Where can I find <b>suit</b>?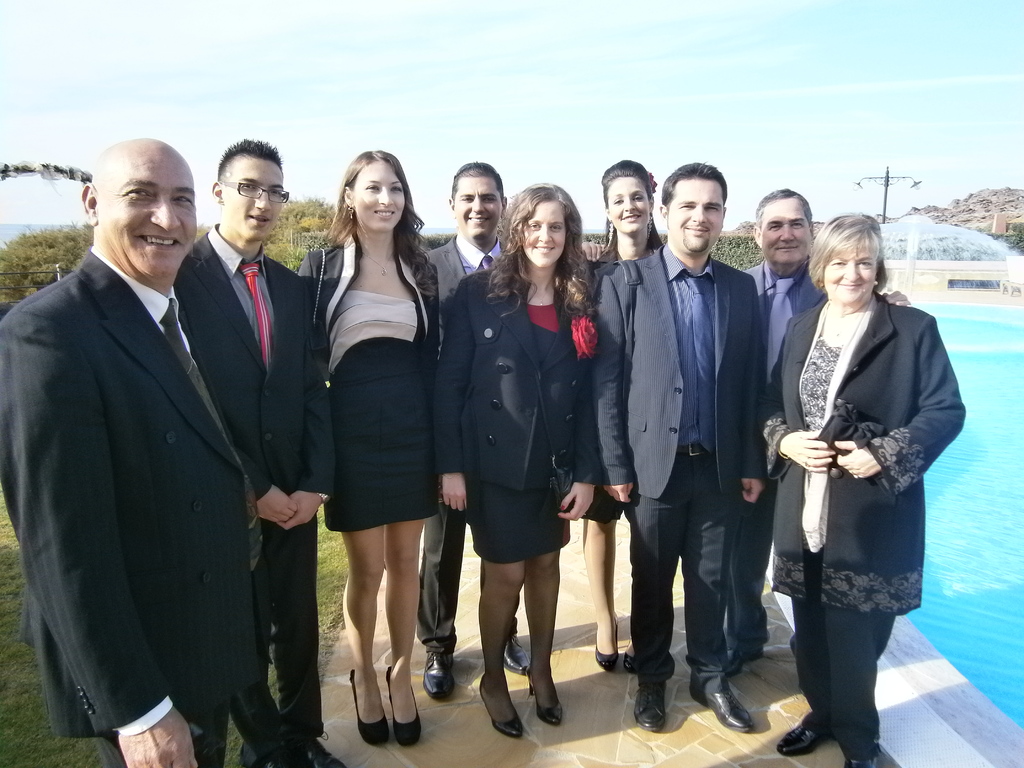
You can find it at <bbox>0, 245, 264, 767</bbox>.
